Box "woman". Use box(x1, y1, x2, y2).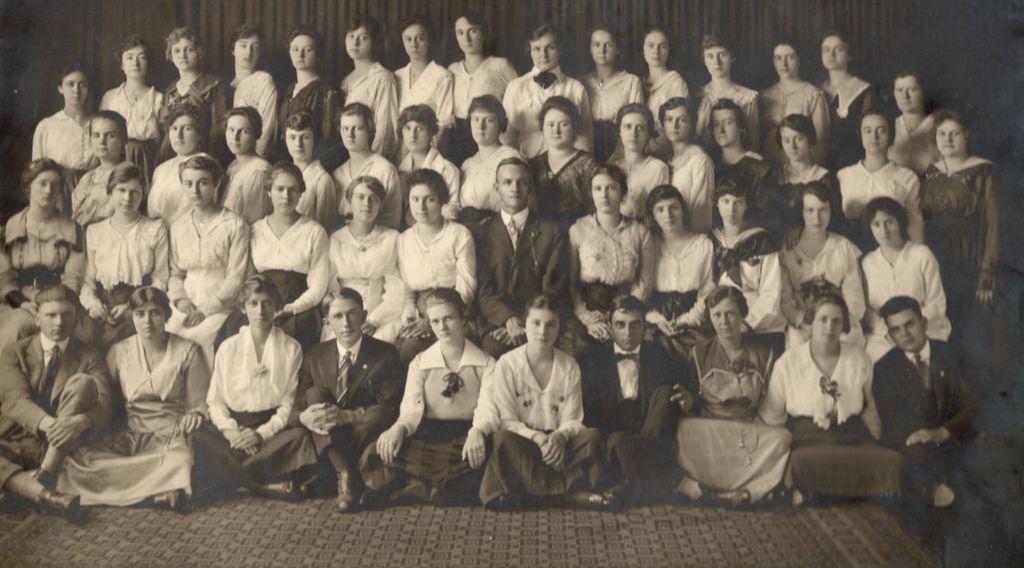
box(648, 99, 719, 244).
